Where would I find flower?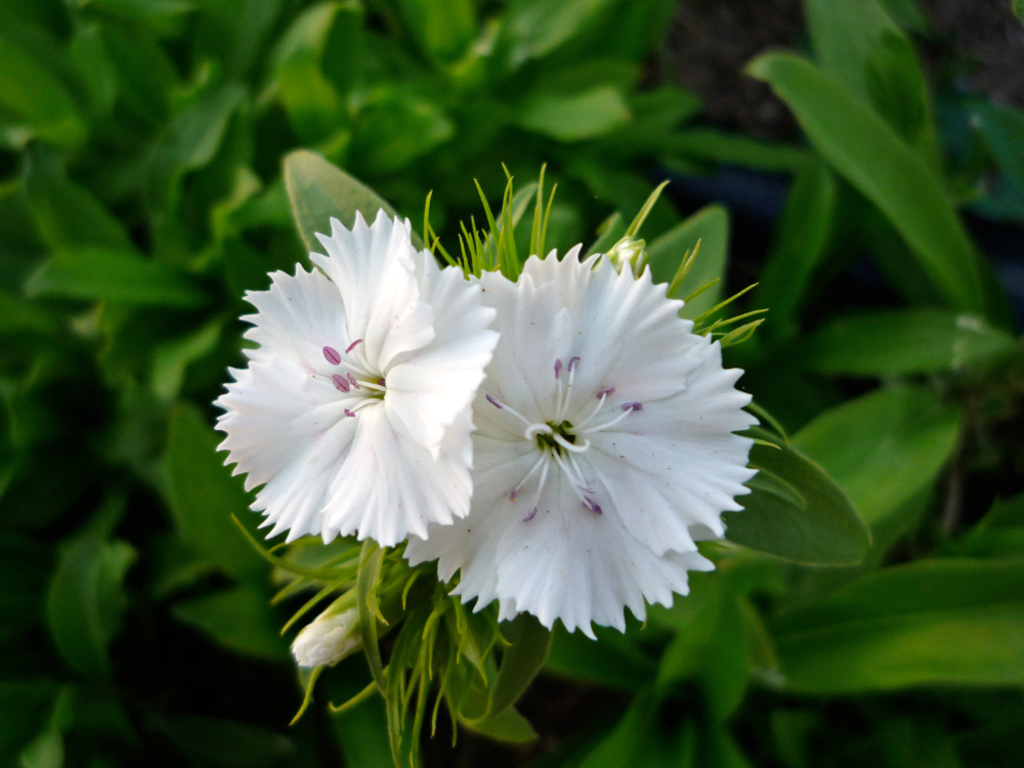
At <region>378, 217, 774, 650</region>.
